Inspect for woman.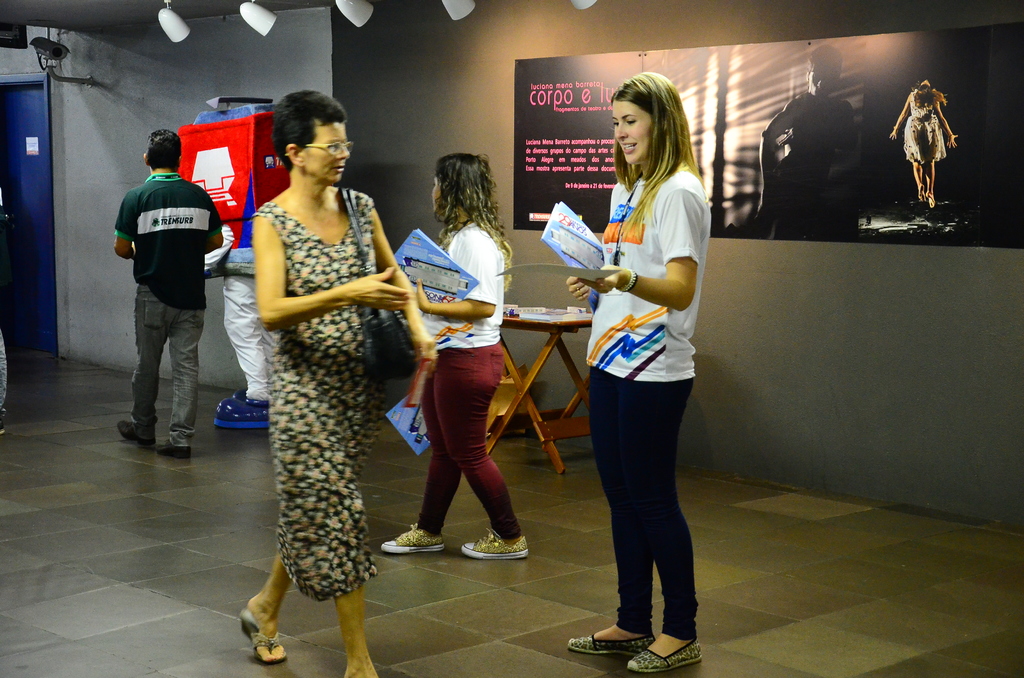
Inspection: <region>372, 147, 532, 561</region>.
